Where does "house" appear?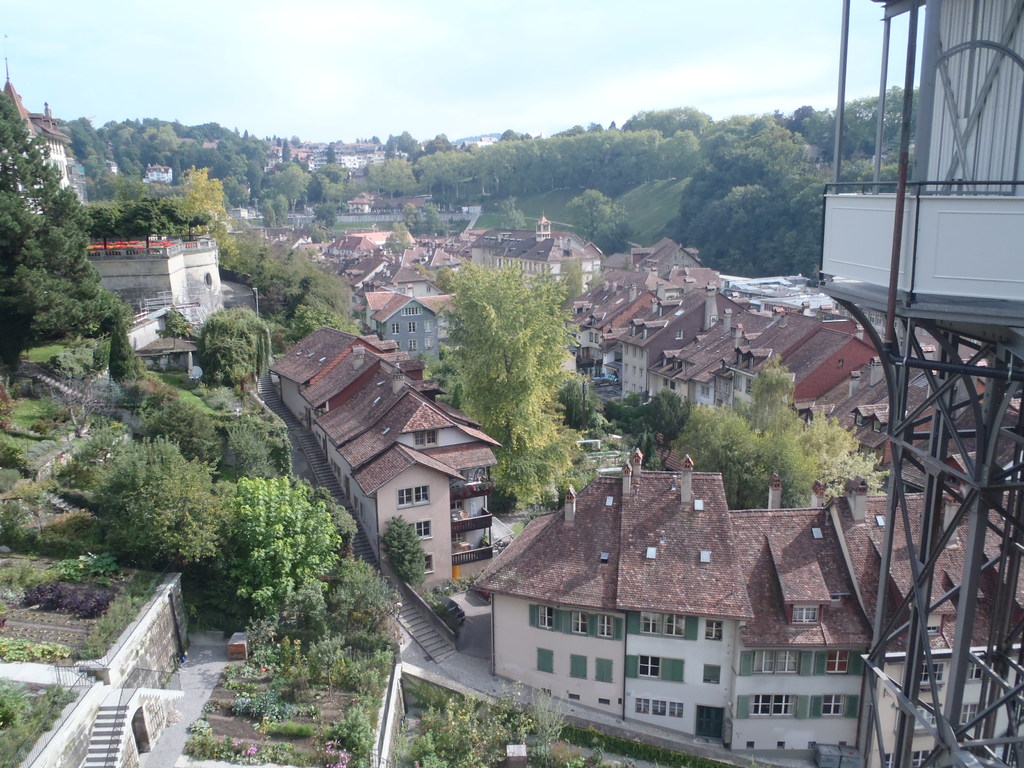
Appears at <bbox>301, 229, 1023, 748</bbox>.
